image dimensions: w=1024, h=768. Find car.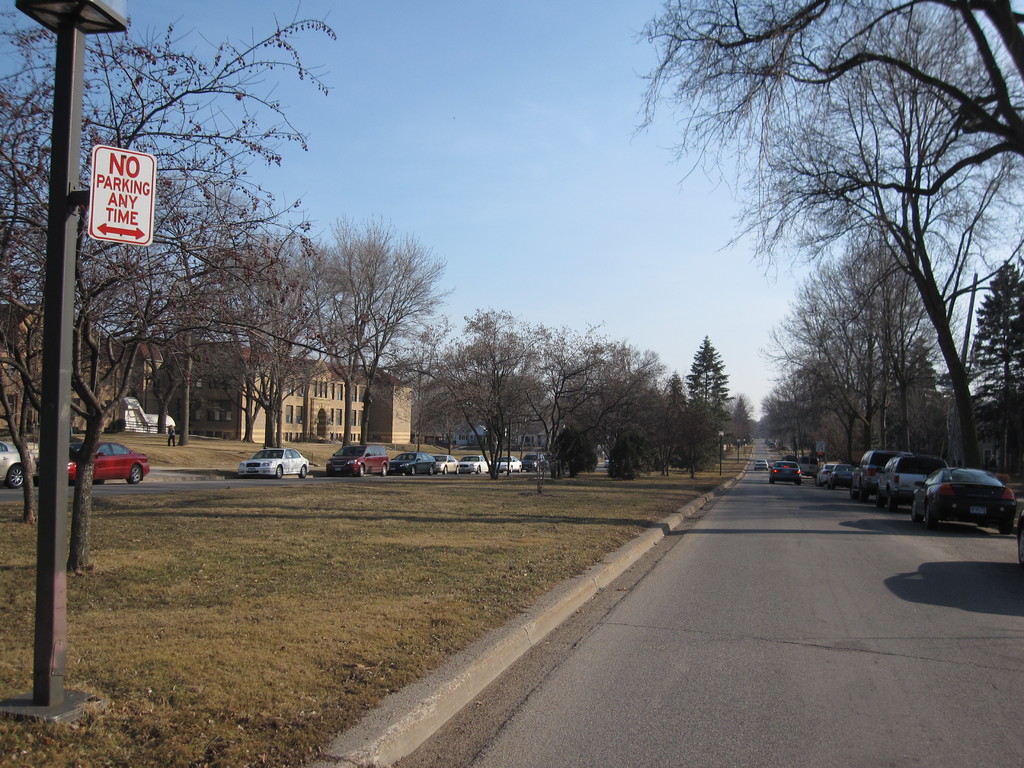
458,456,493,474.
